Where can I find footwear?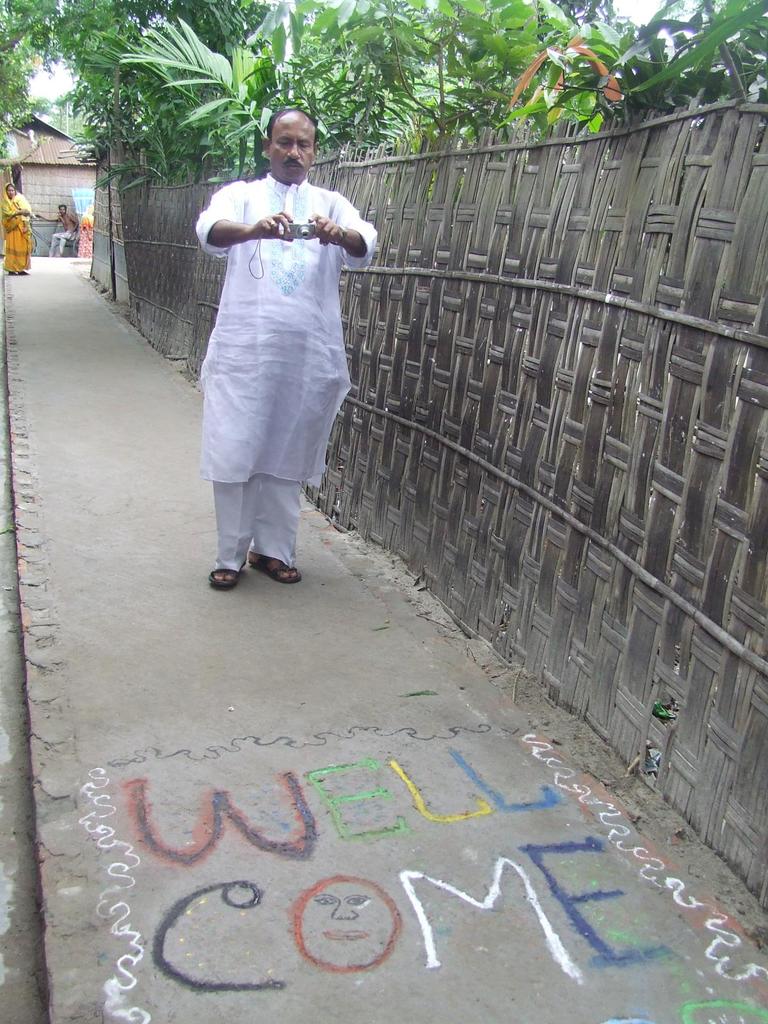
You can find it at 248 550 314 582.
